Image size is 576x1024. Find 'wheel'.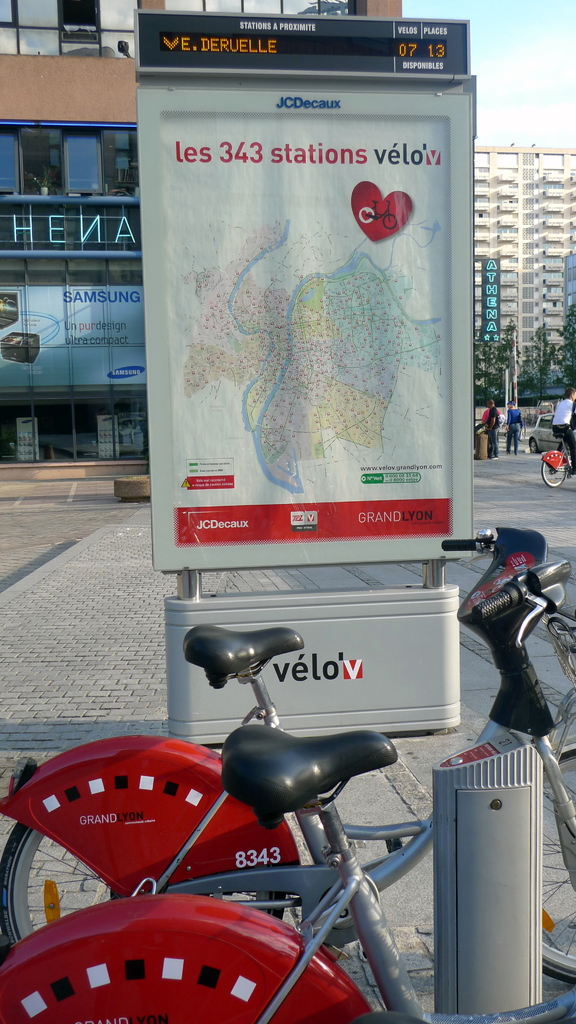
crop(527, 438, 541, 456).
